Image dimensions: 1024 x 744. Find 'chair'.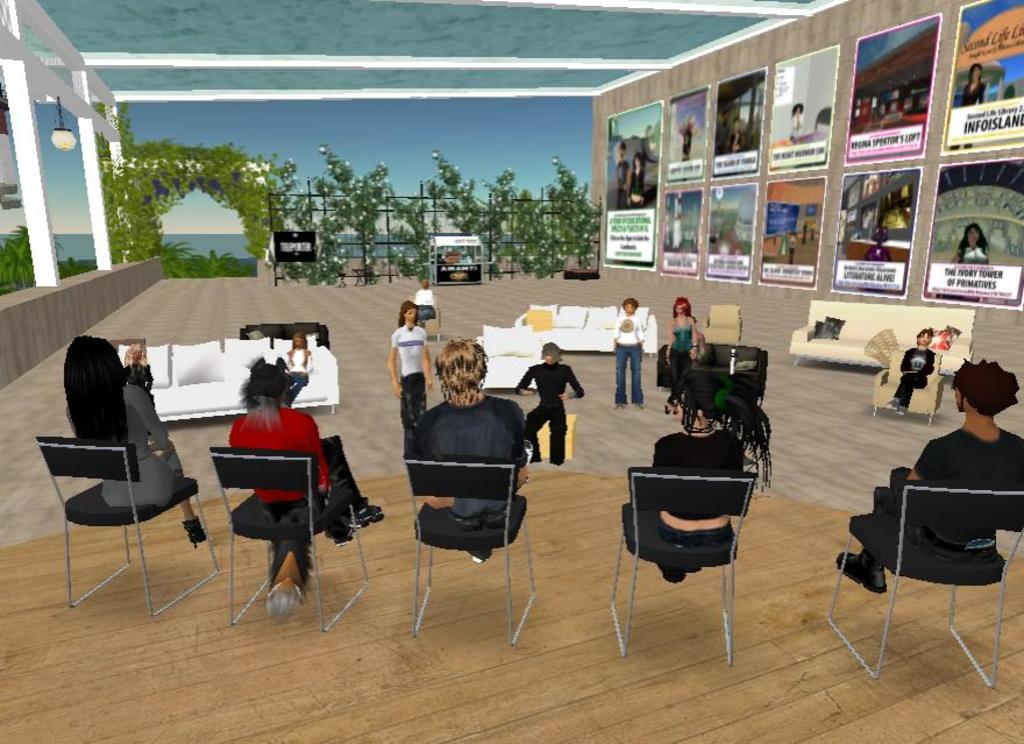
bbox=(205, 445, 369, 636).
